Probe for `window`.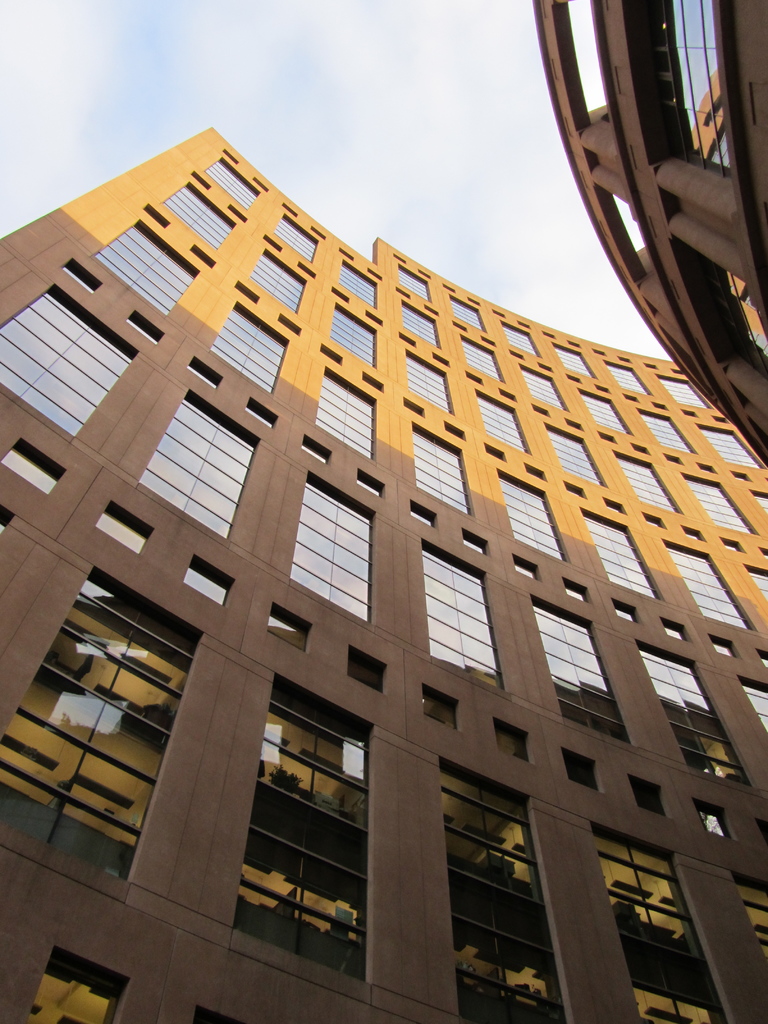
Probe result: box(309, 305, 383, 367).
